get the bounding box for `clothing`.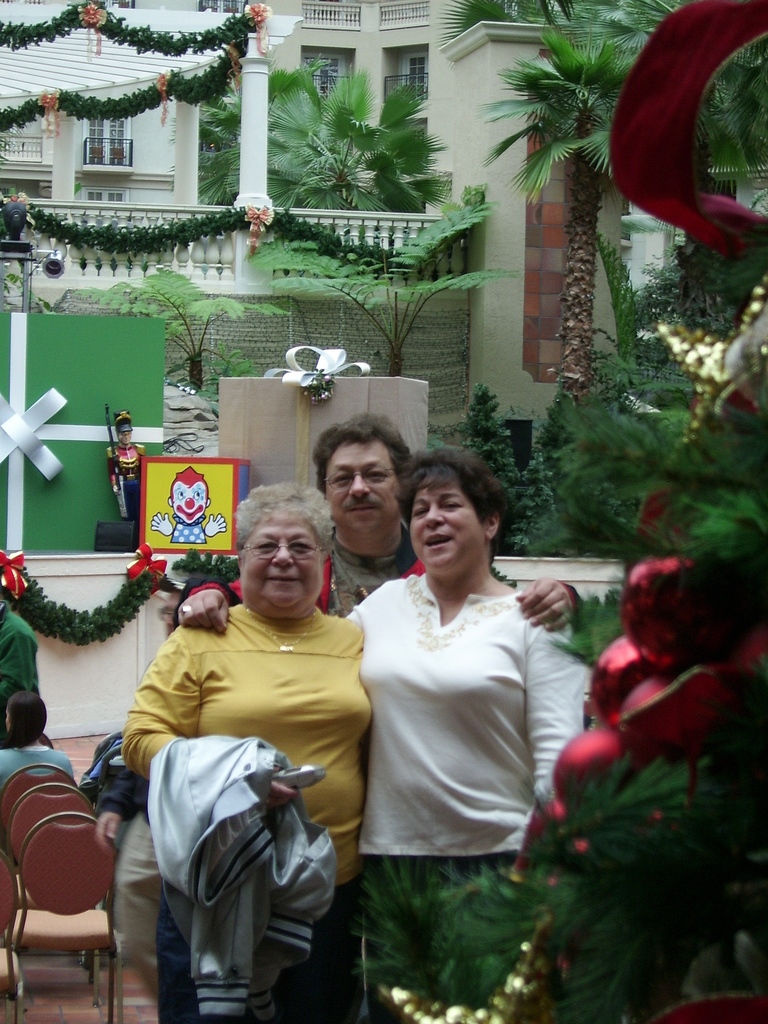
[x1=0, y1=602, x2=47, y2=707].
